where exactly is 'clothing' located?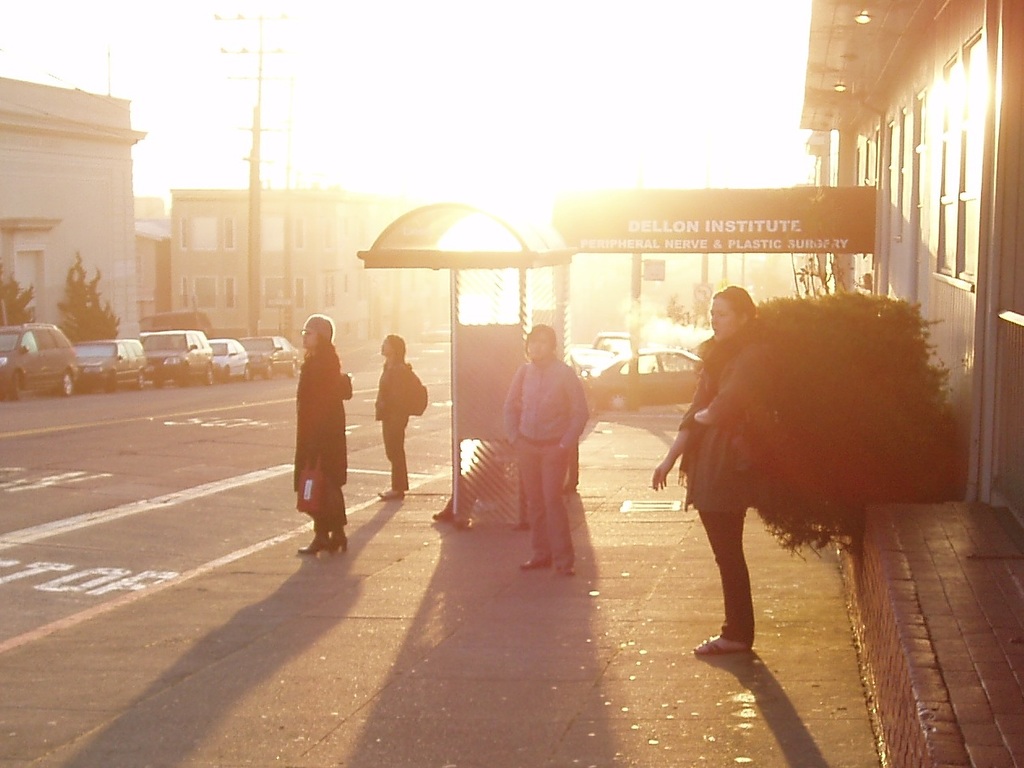
Its bounding box is (left=678, top=314, right=768, bottom=645).
